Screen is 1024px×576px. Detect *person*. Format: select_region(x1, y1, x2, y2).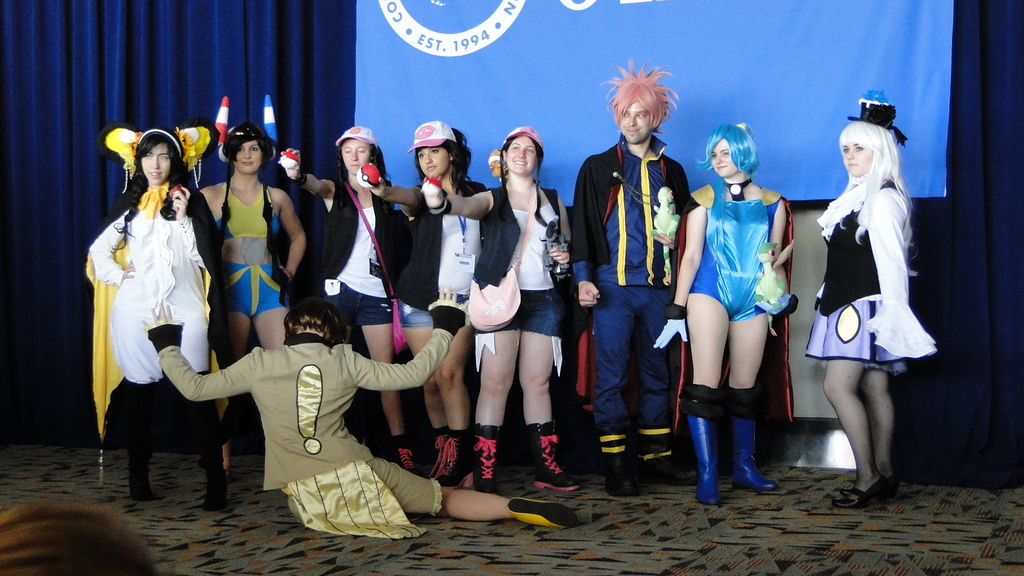
select_region(78, 129, 228, 513).
